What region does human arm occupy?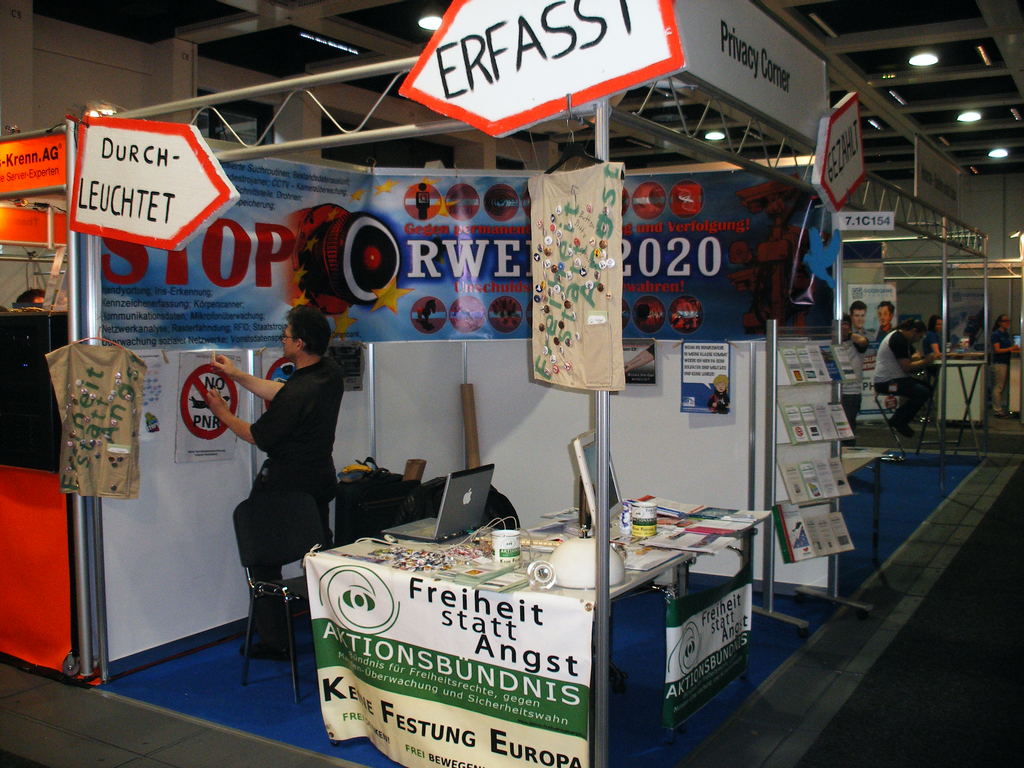
left=211, top=351, right=299, bottom=404.
